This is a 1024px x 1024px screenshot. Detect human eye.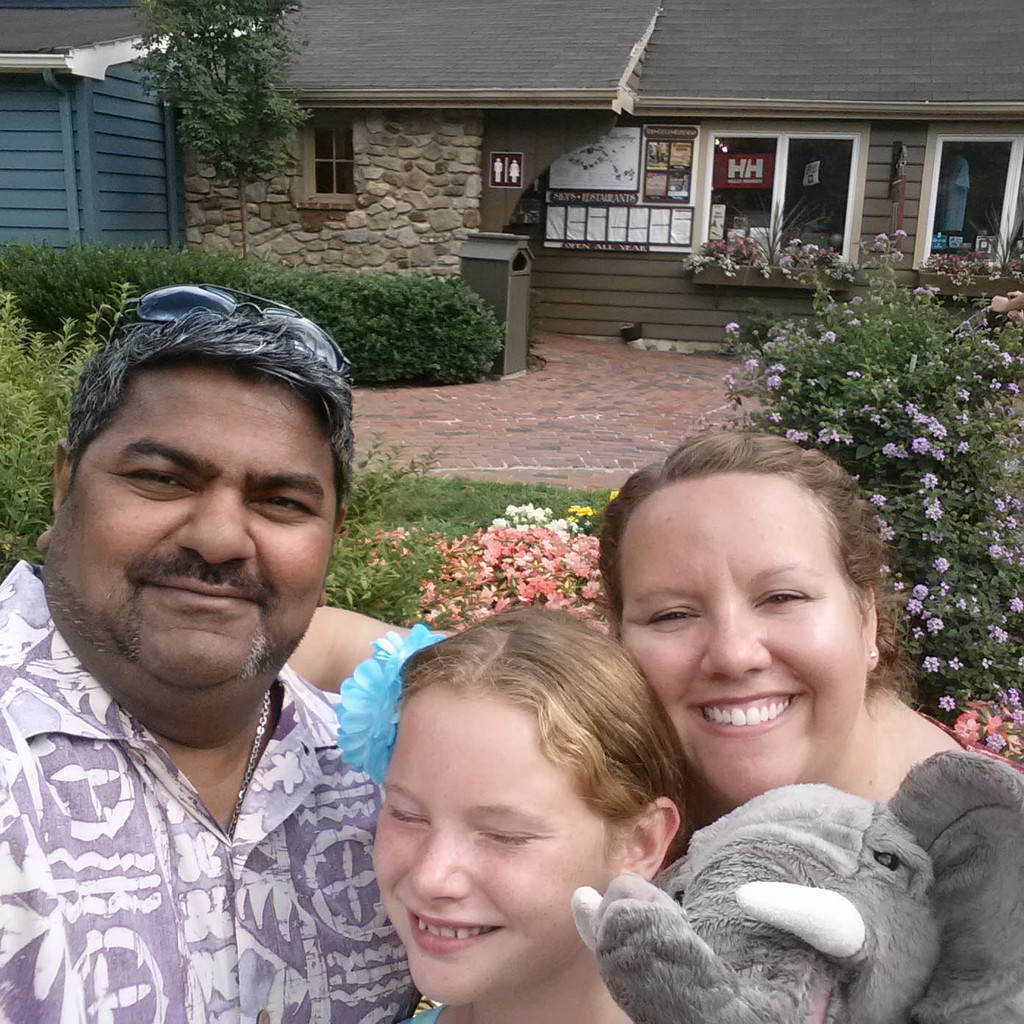
{"left": 249, "top": 487, "right": 321, "bottom": 522}.
